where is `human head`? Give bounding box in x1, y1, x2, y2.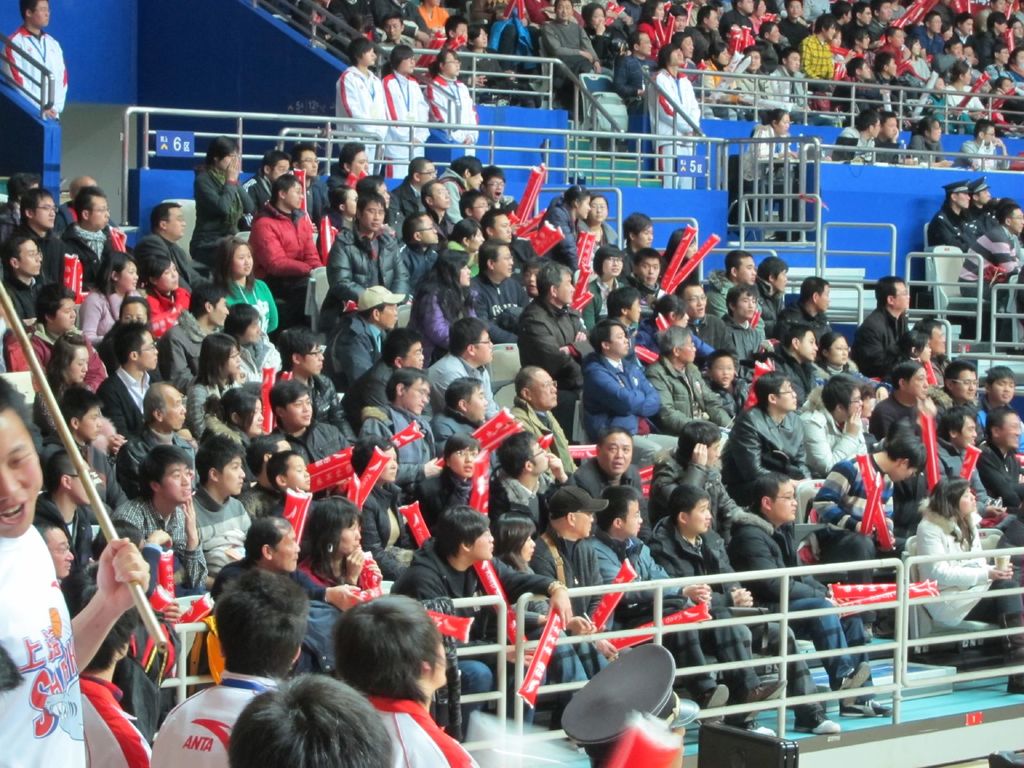
418, 180, 449, 209.
